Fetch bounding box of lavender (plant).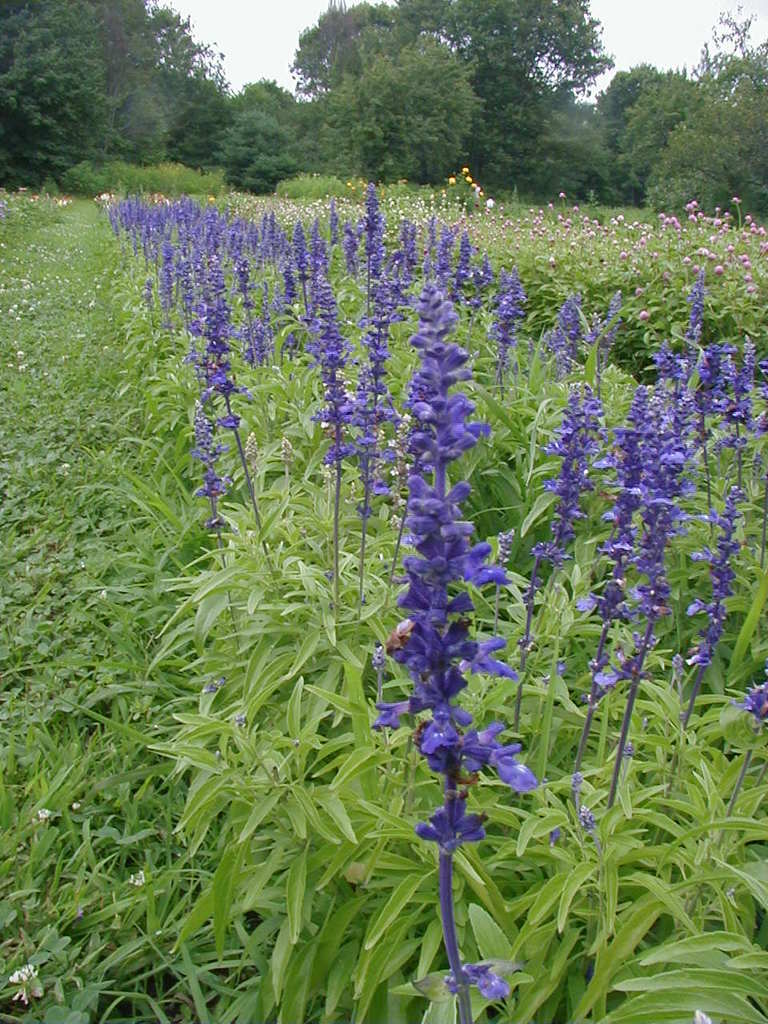
Bbox: 363,290,397,486.
